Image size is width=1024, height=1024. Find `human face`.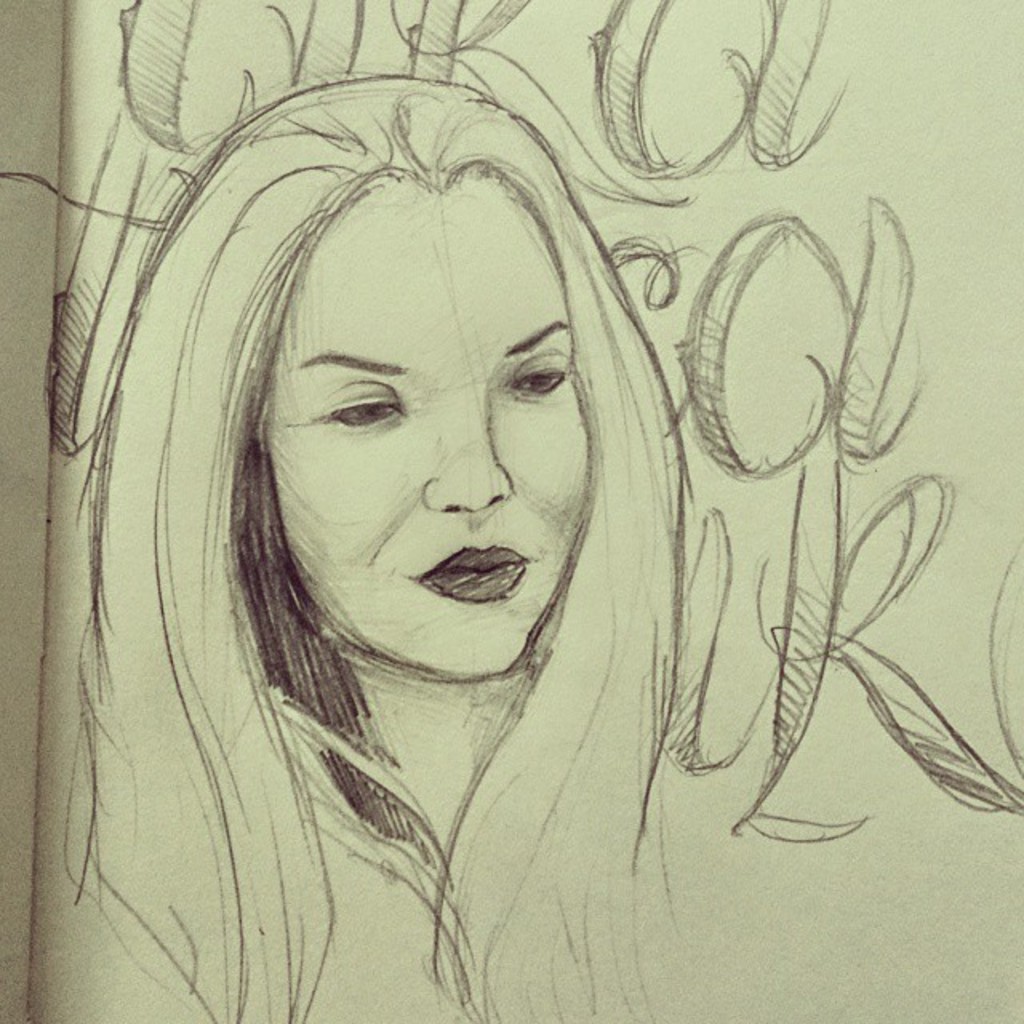
[269, 181, 584, 680].
